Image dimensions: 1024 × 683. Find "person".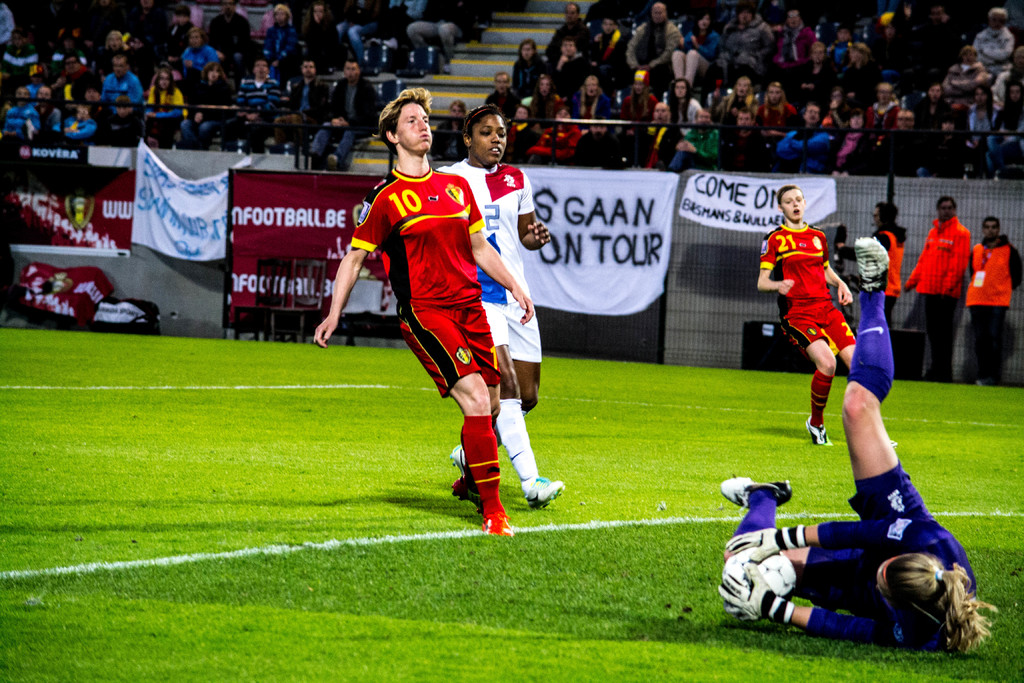
[767,81,788,114].
